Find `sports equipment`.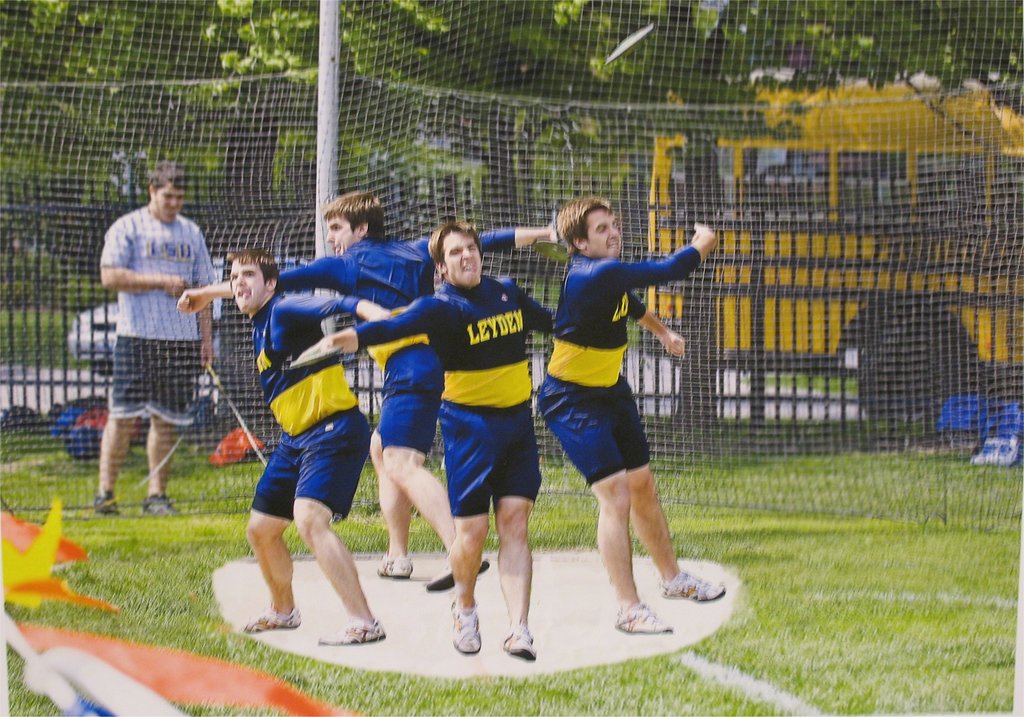
656/571/733/604.
